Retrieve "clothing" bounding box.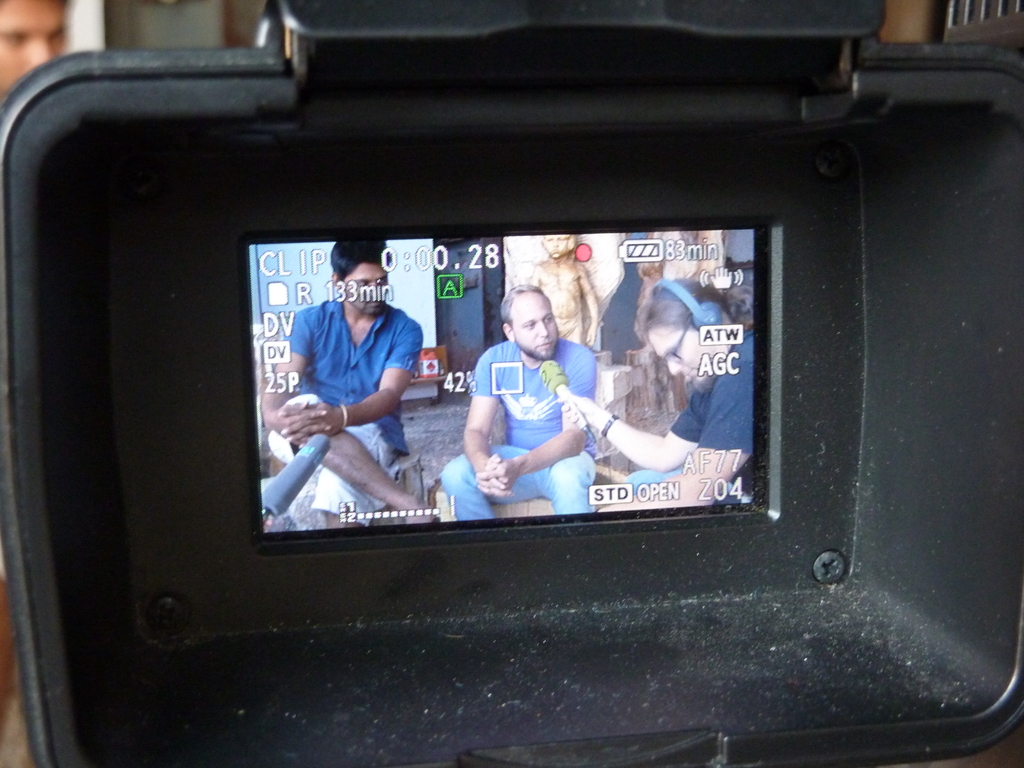
Bounding box: crop(444, 302, 619, 525).
